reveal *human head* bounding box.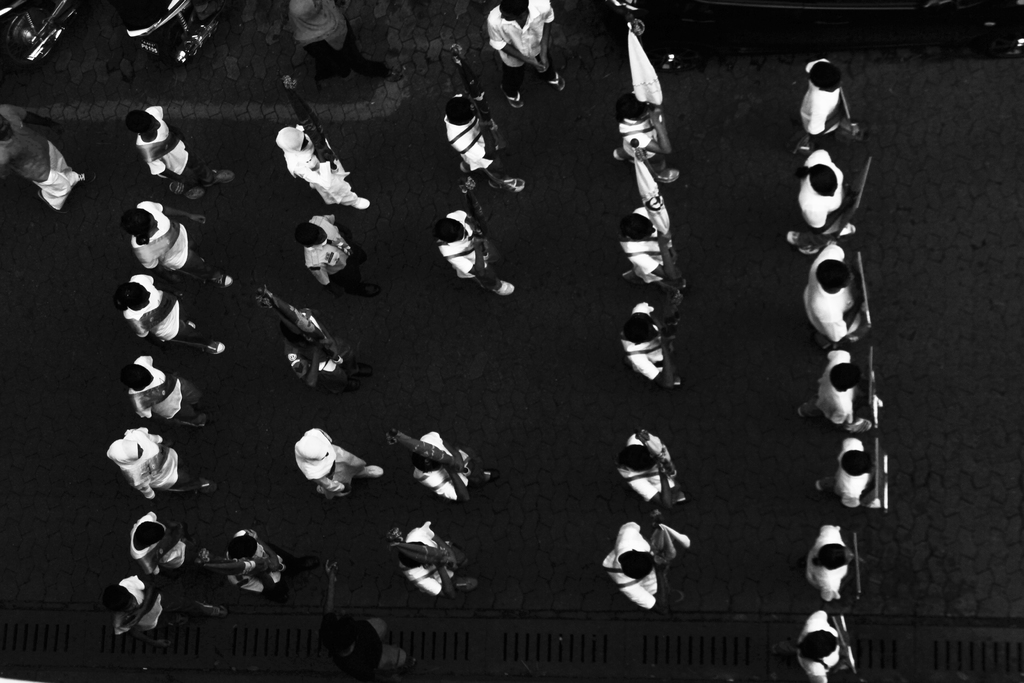
Revealed: <bbox>131, 518, 165, 550</bbox>.
